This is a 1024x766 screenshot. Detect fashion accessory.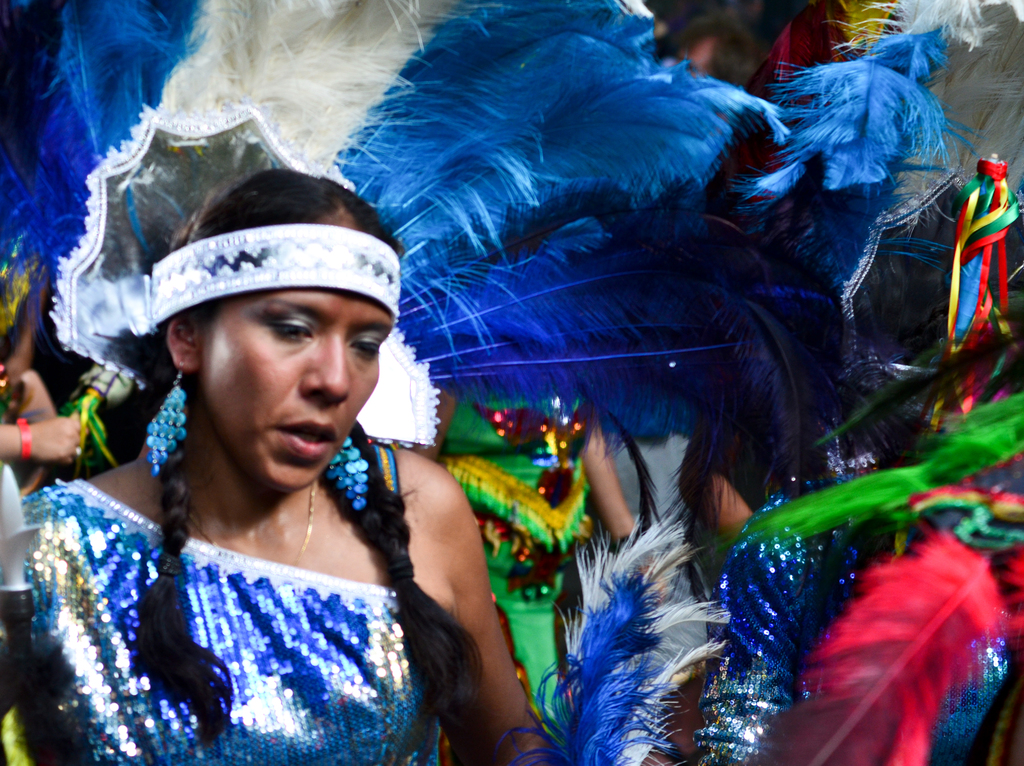
<bbox>15, 416, 34, 459</bbox>.
